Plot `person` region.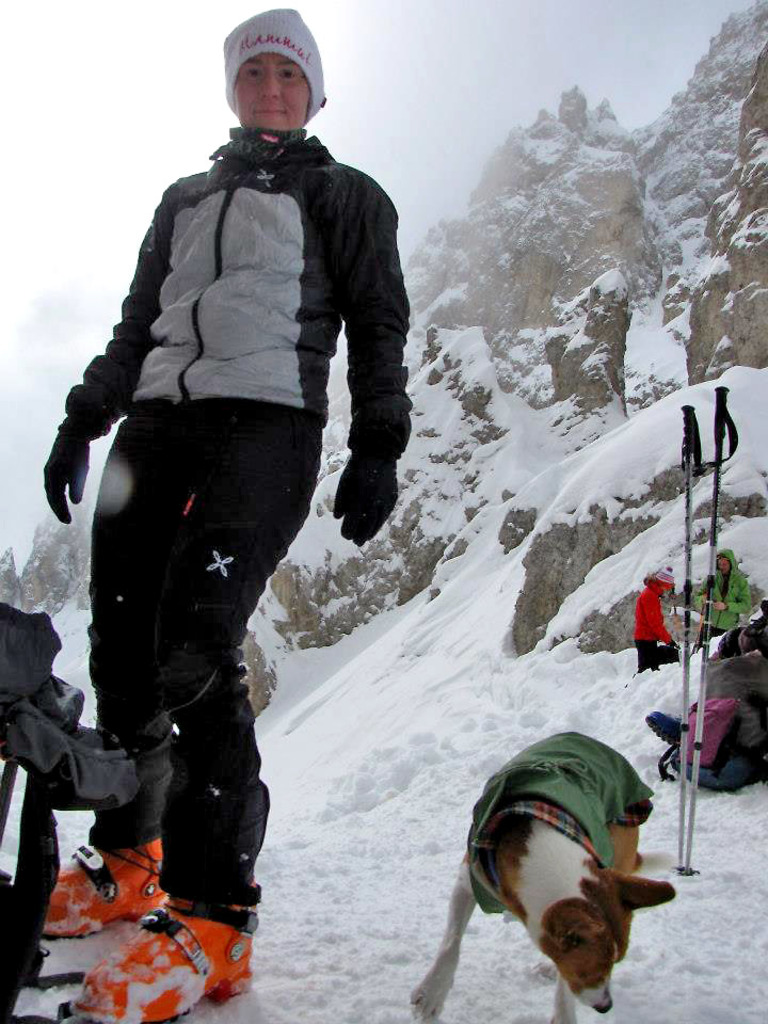
Plotted at box(29, 4, 373, 1012).
